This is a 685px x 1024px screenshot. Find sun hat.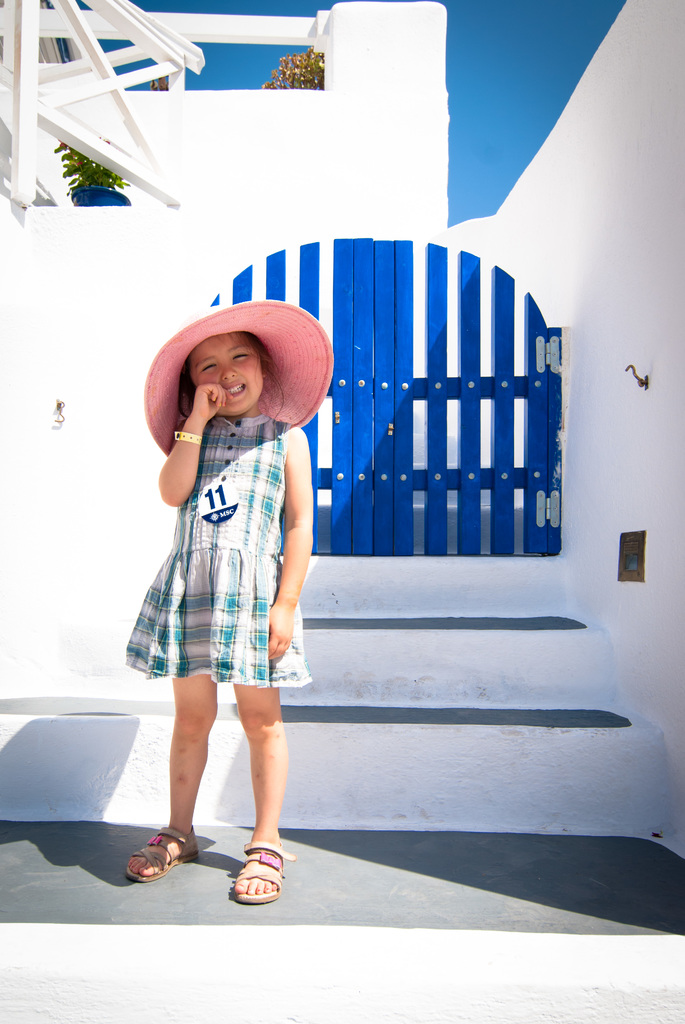
Bounding box: region(136, 285, 345, 455).
